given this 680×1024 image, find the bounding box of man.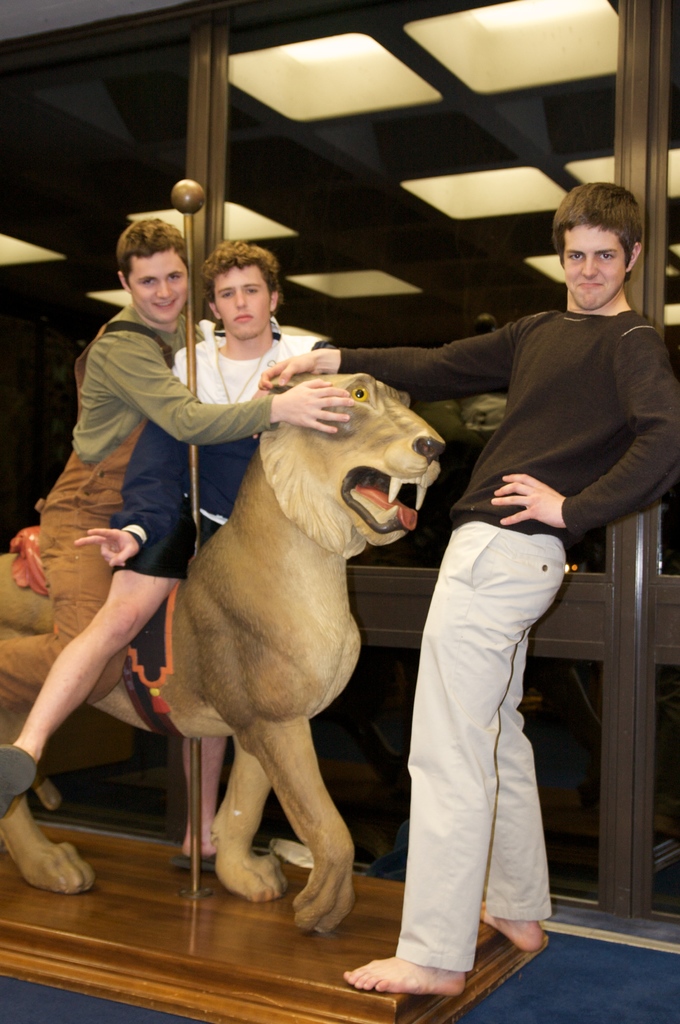
l=391, t=196, r=658, b=909.
